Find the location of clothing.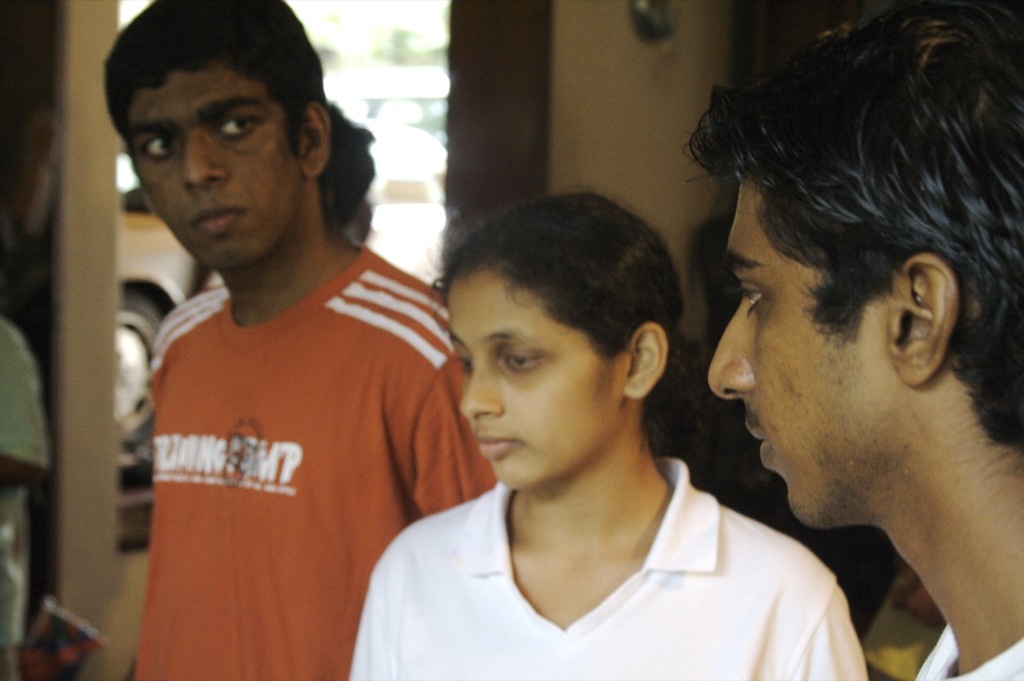
Location: [x1=342, y1=469, x2=874, y2=680].
